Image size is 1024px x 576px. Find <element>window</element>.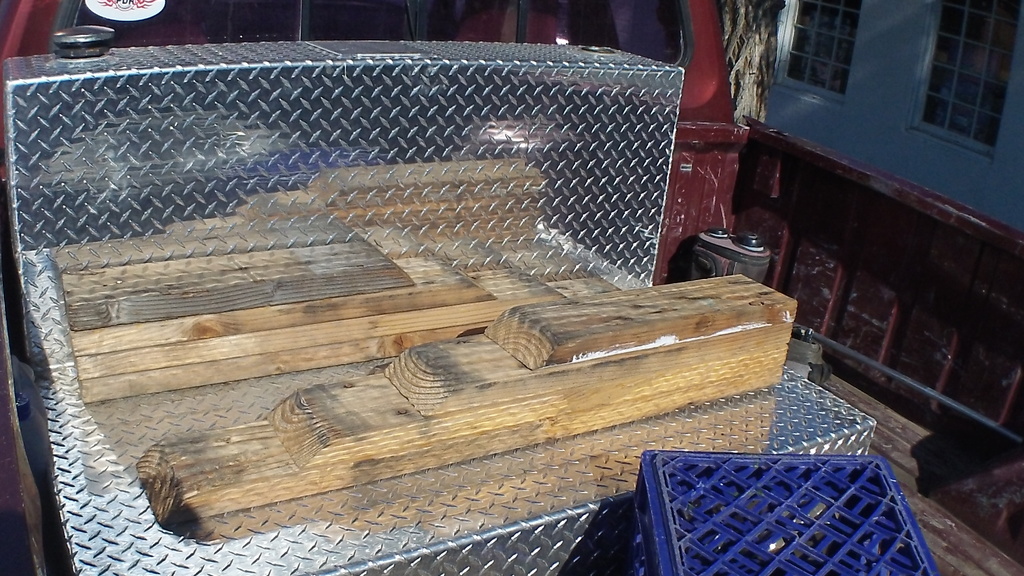
BBox(774, 0, 861, 93).
